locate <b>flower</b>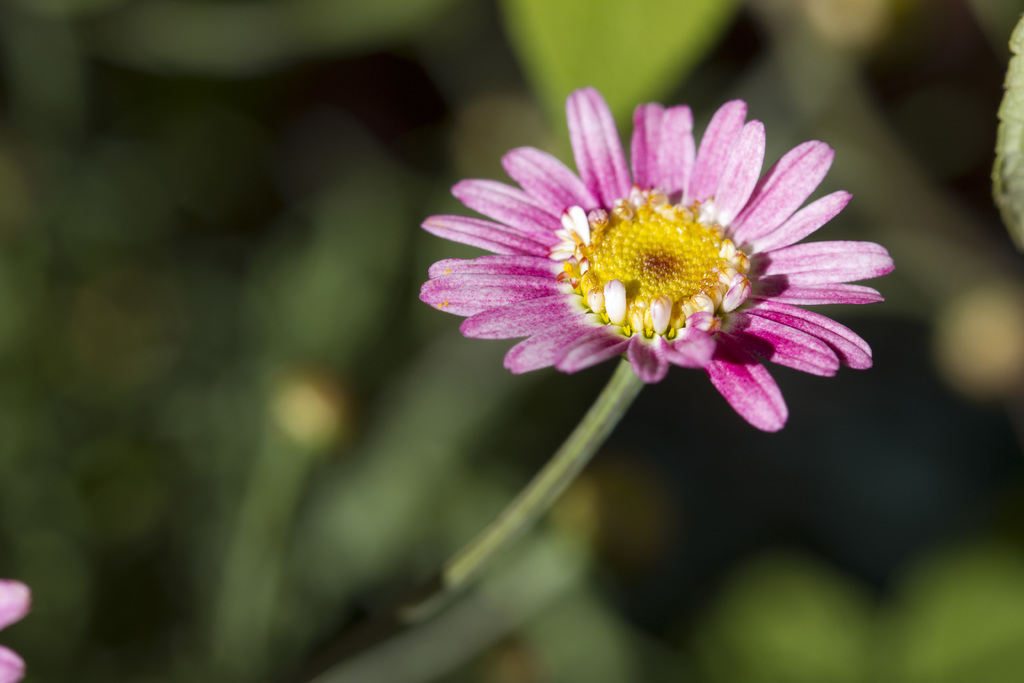
(0,579,34,682)
